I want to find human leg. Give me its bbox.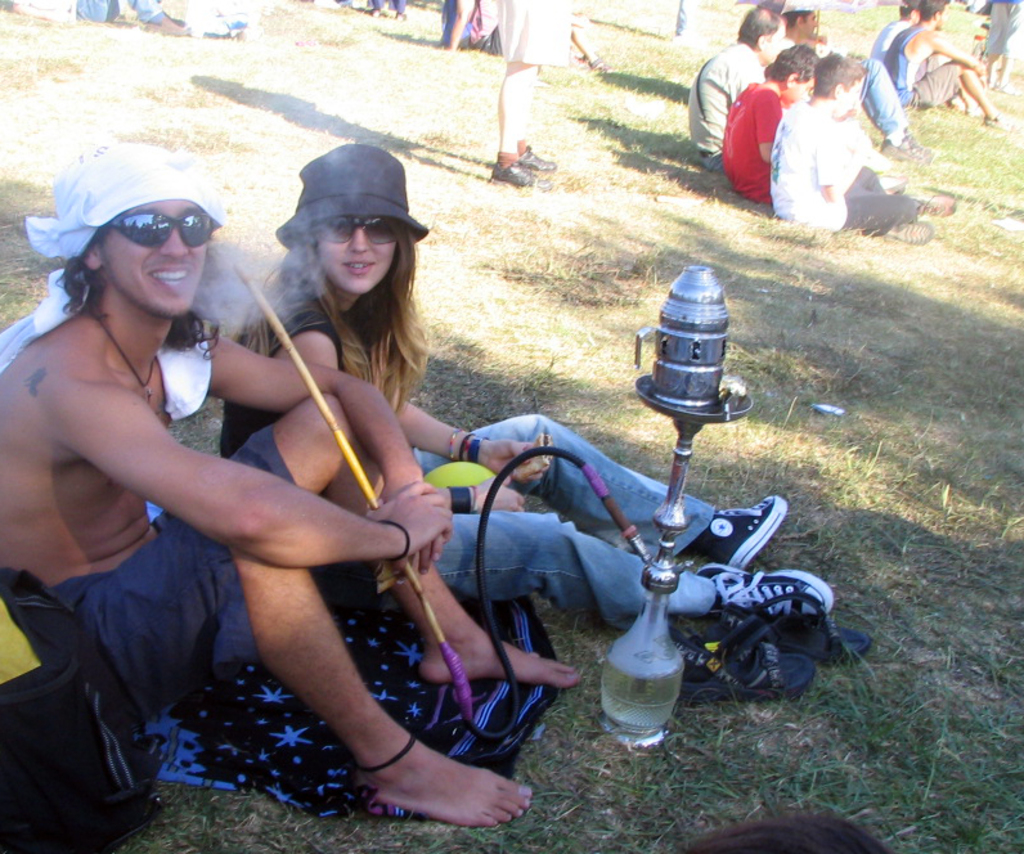
l=410, t=412, r=782, b=561.
